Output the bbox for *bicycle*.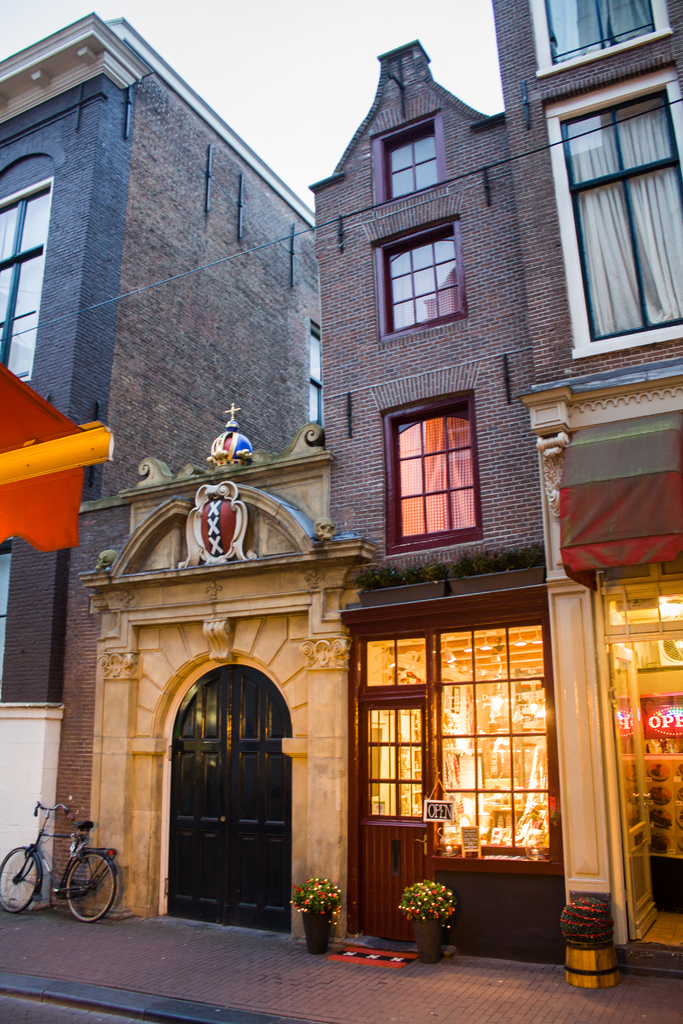
BBox(7, 810, 111, 922).
